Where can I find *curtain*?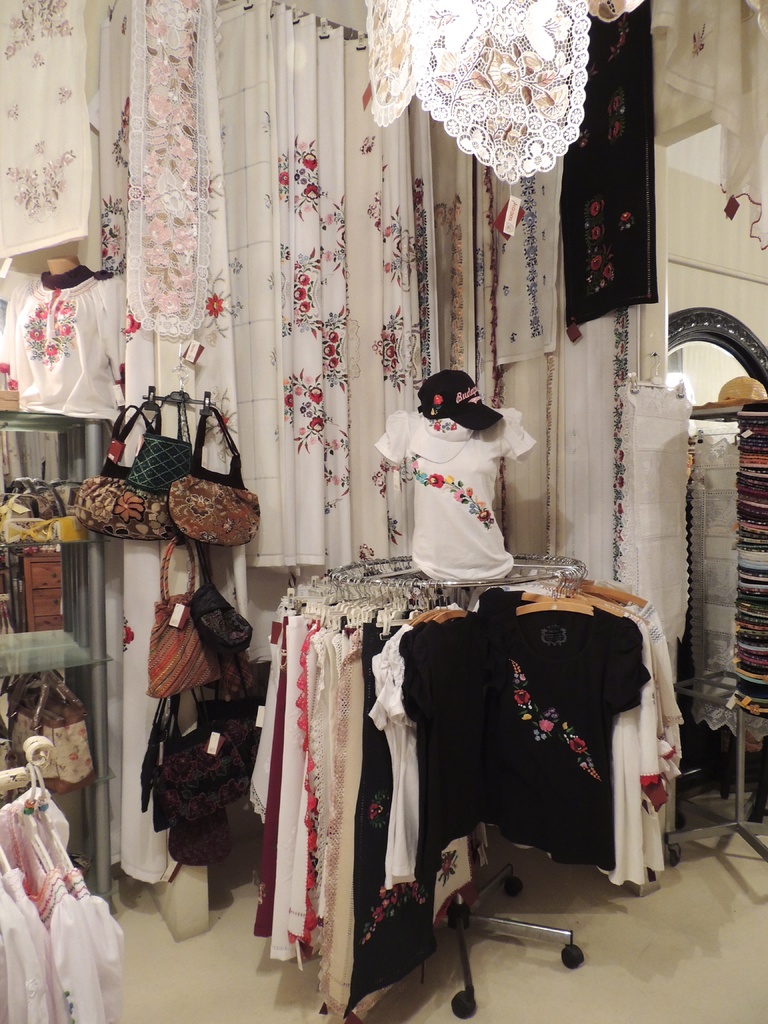
You can find it at x1=650, y1=0, x2=767, y2=266.
